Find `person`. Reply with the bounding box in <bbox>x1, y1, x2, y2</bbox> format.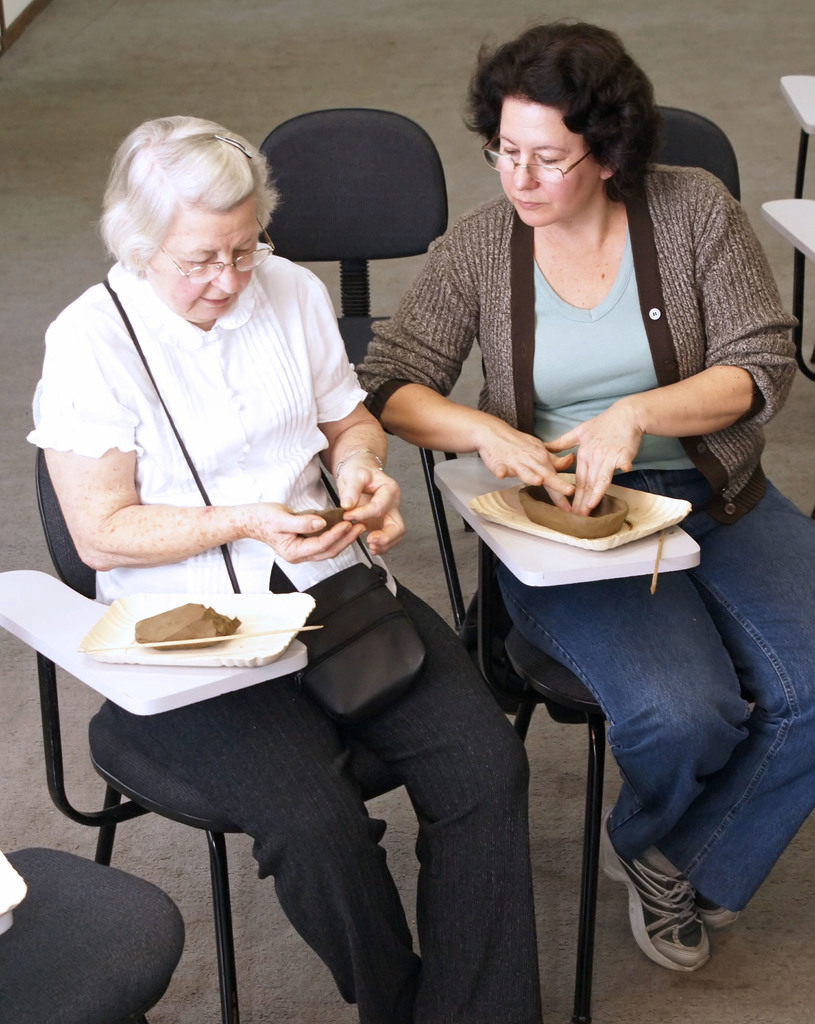
<bbox>352, 24, 814, 974</bbox>.
